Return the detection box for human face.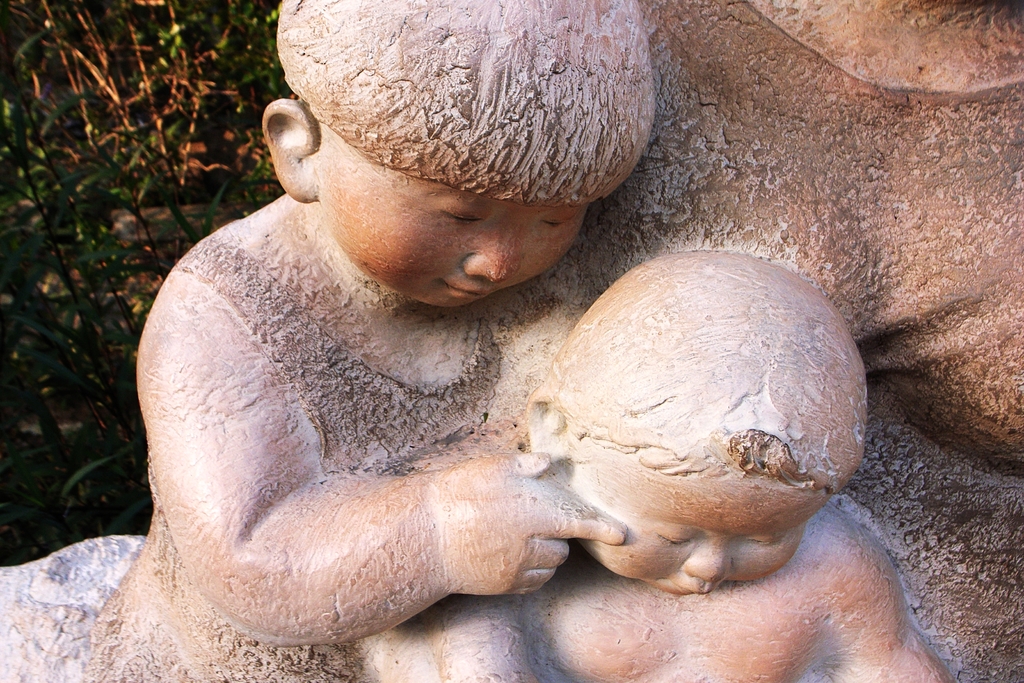
315/124/591/304.
